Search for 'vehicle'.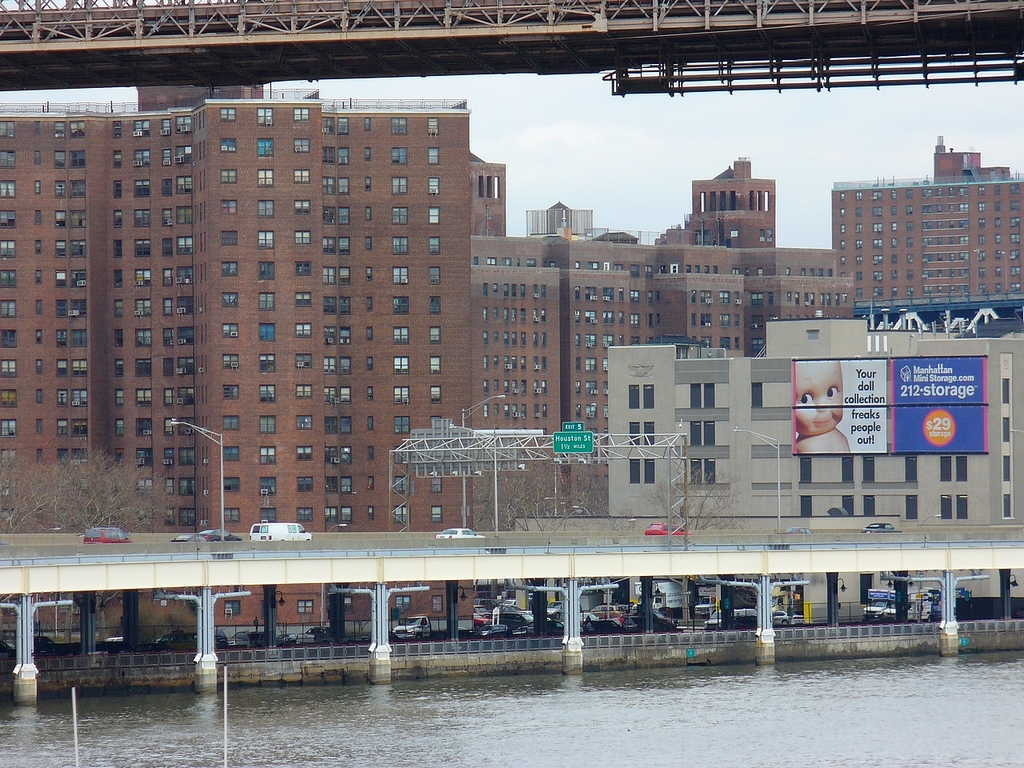
Found at detection(274, 626, 318, 648).
